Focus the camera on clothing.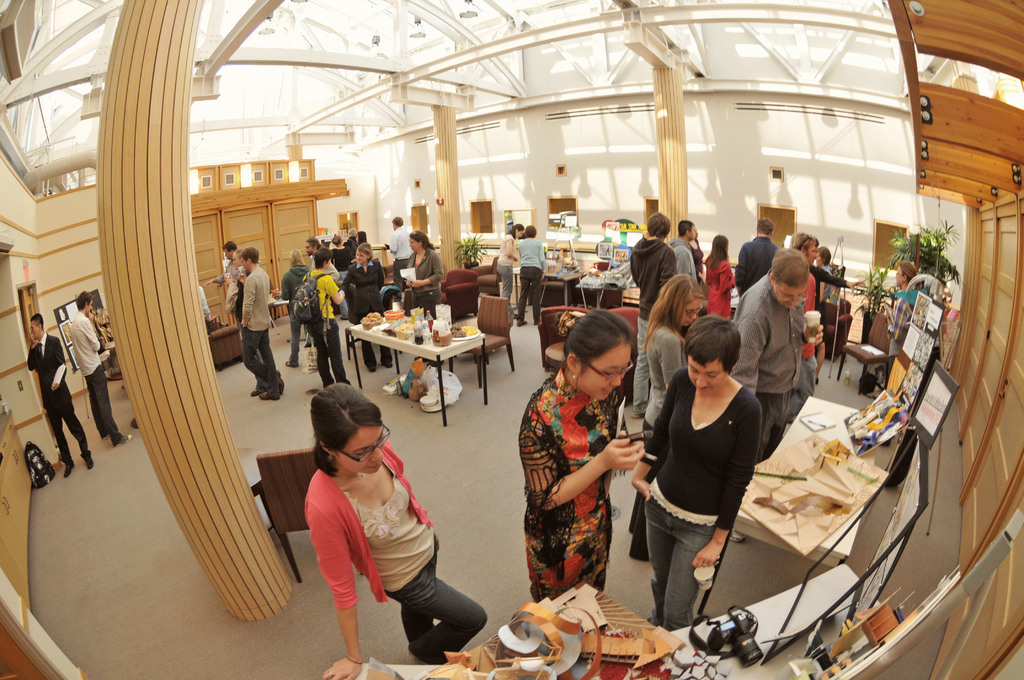
Focus region: Rect(731, 232, 781, 294).
